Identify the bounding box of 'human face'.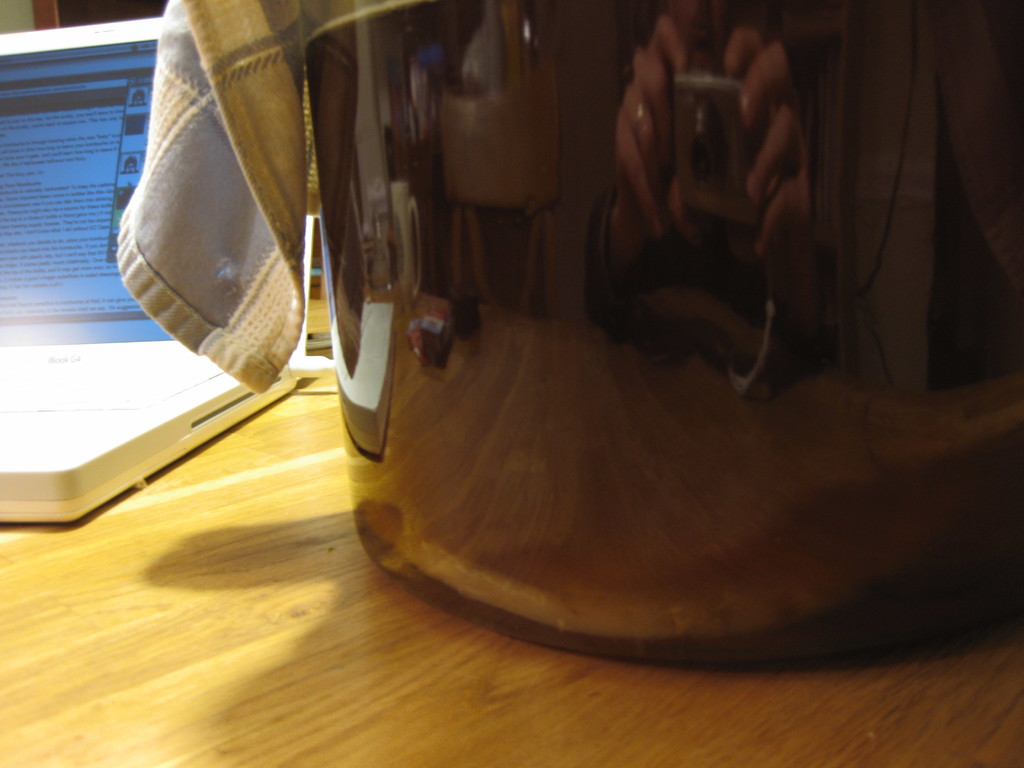
690, 0, 768, 74.
